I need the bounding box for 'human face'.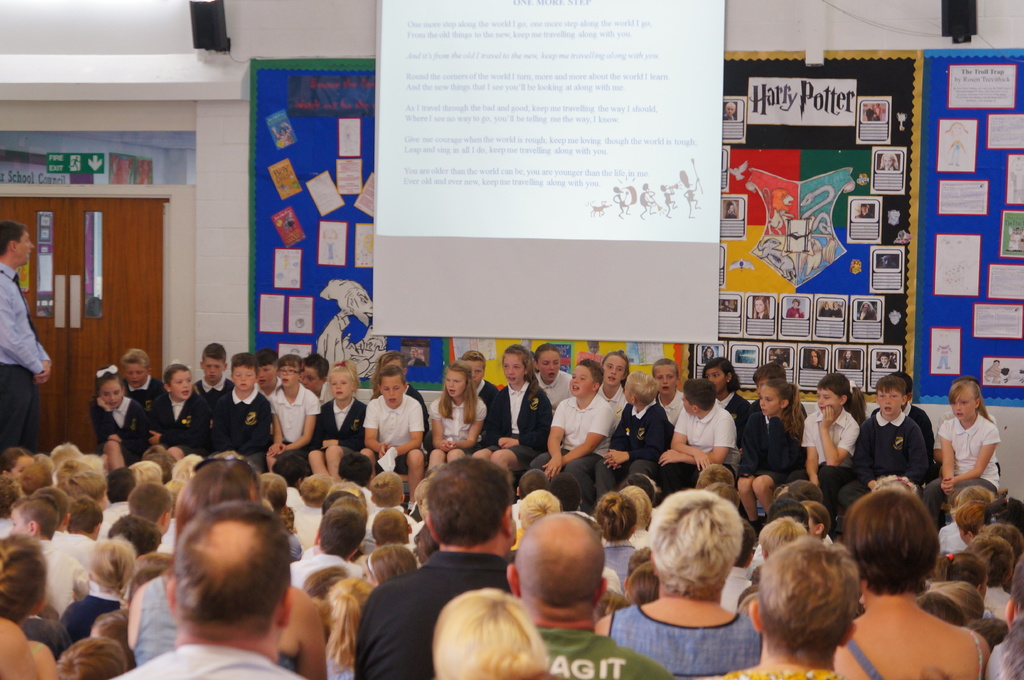
Here it is: 622,385,632,405.
